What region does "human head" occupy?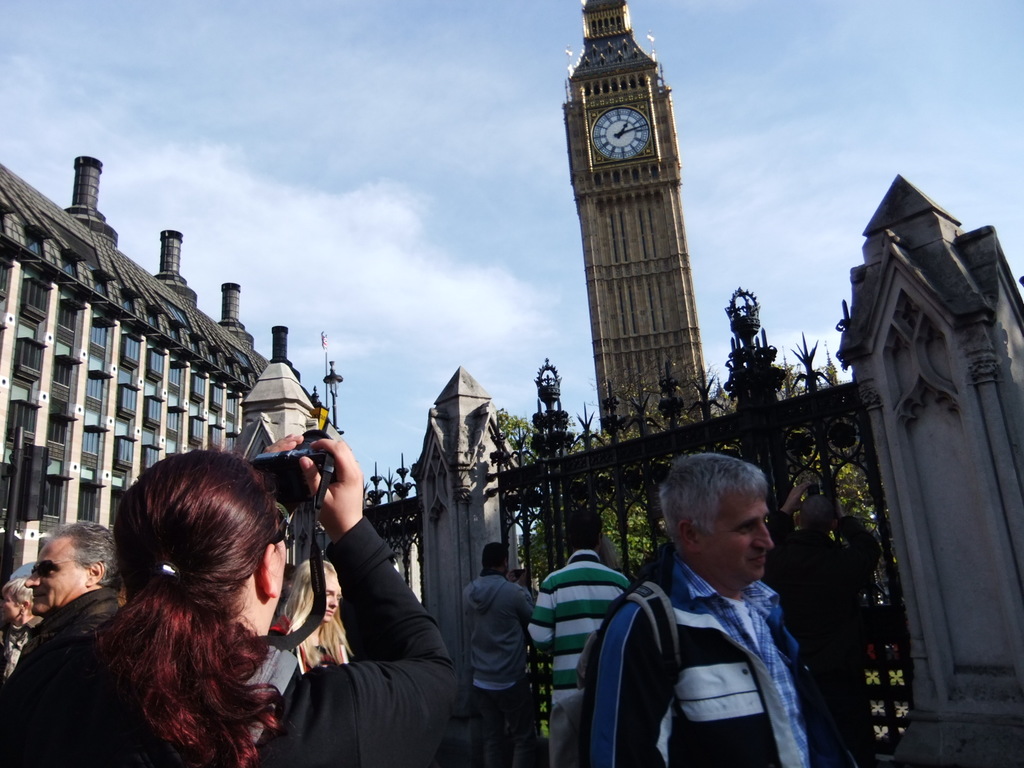
region(109, 447, 287, 636).
